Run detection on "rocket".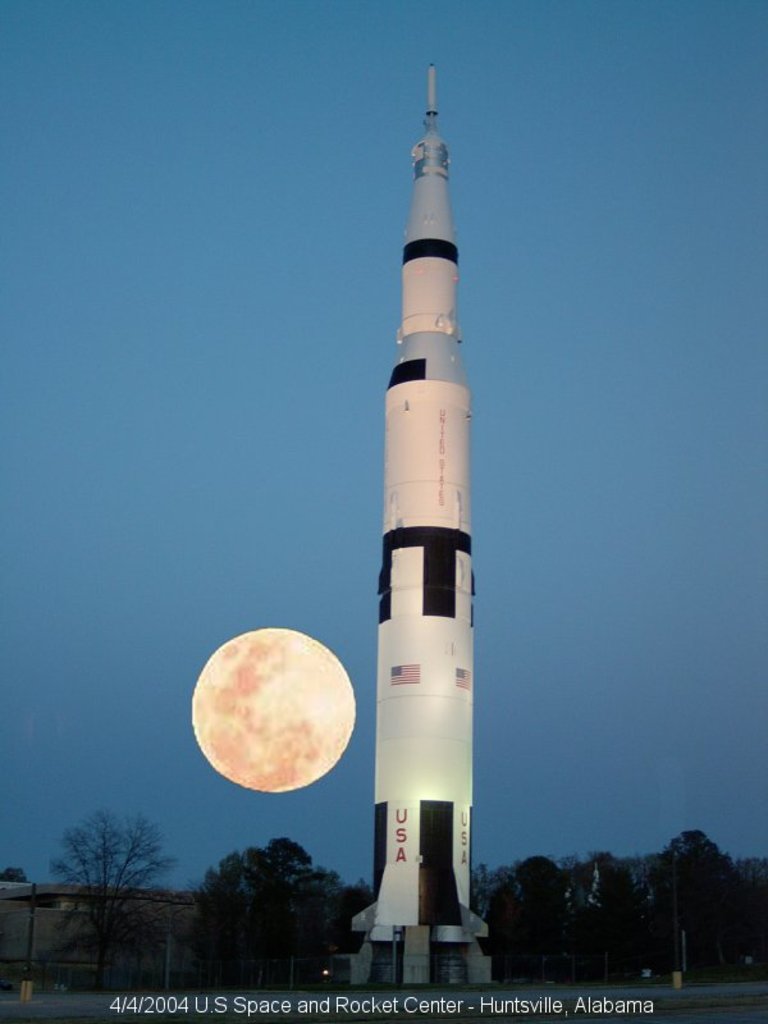
Result: (328, 91, 513, 969).
